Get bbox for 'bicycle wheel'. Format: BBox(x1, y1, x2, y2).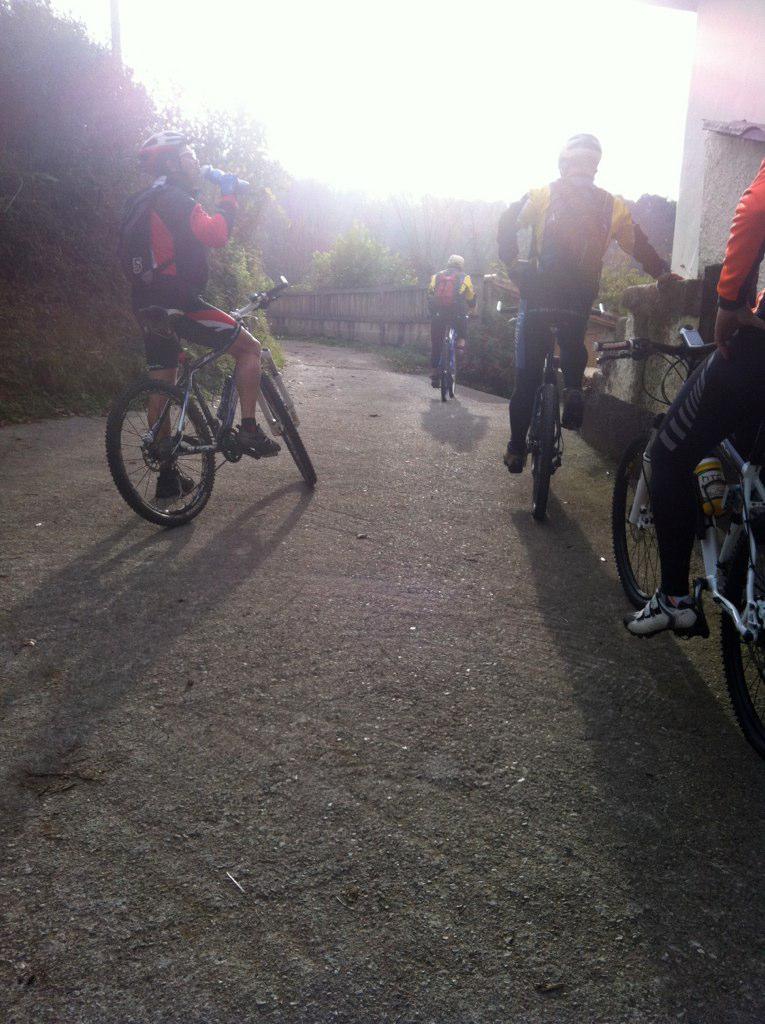
BBox(442, 348, 449, 398).
